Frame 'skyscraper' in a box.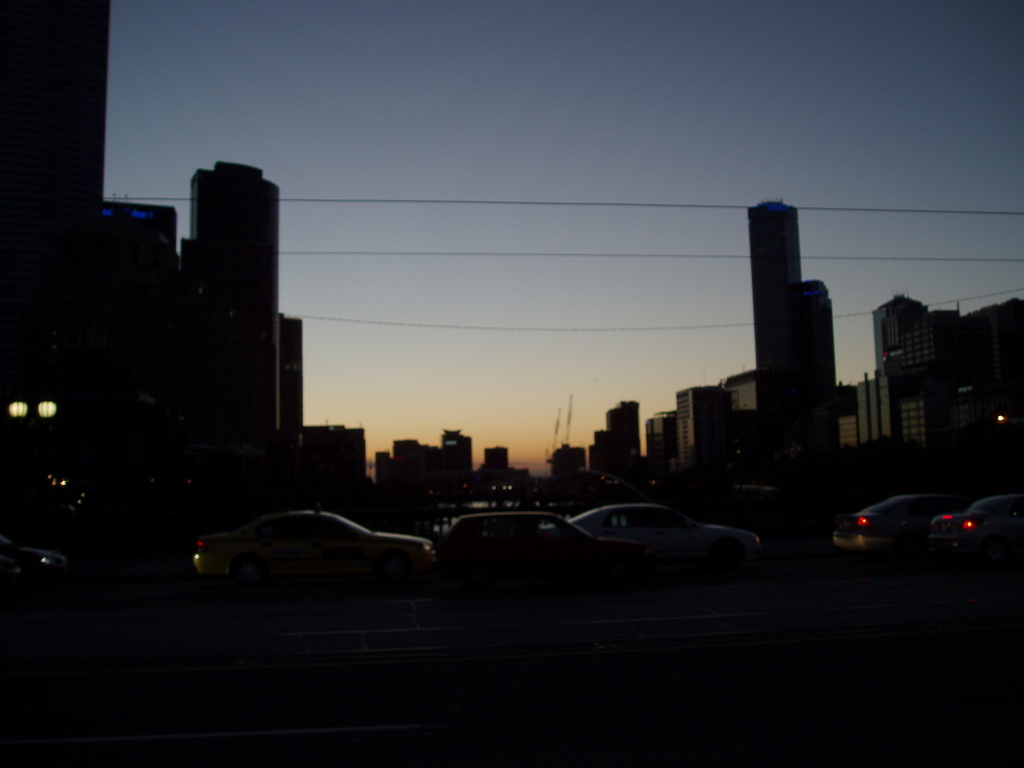
[left=1, top=0, right=119, bottom=207].
